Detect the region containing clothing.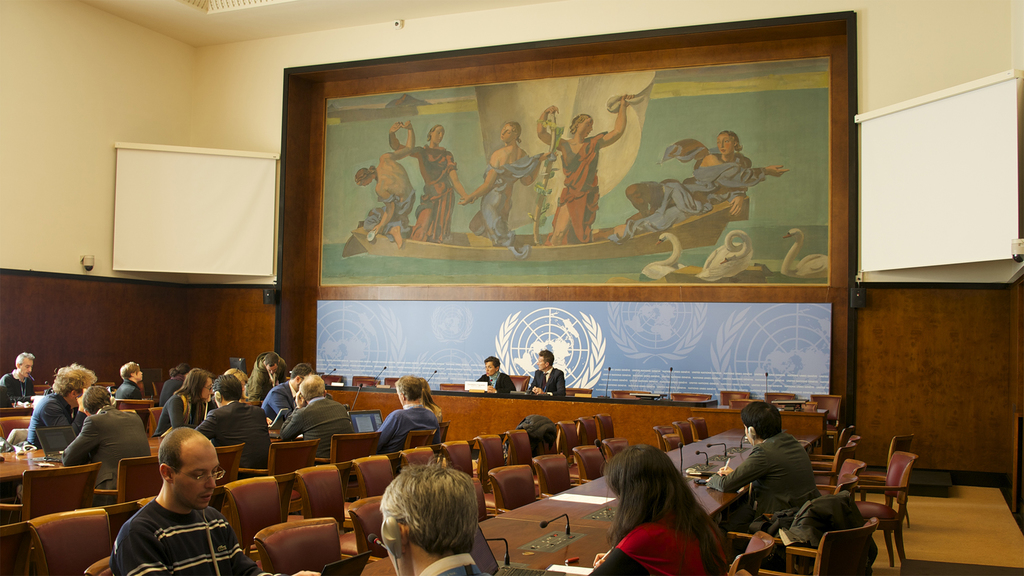
Rect(787, 487, 877, 575).
